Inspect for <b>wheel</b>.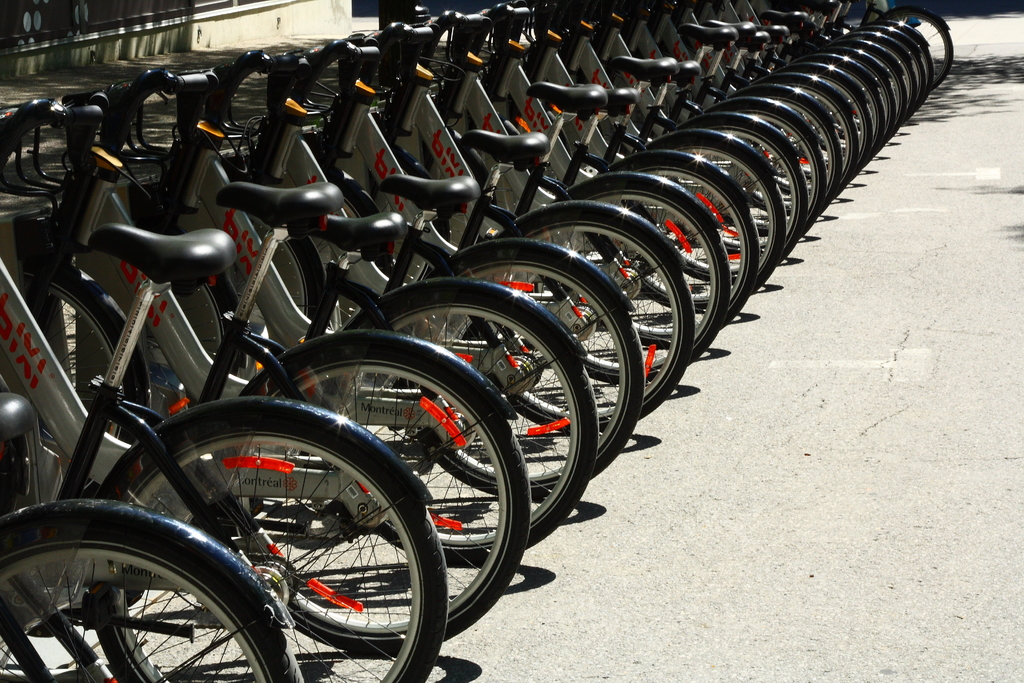
Inspection: [214,344,532,654].
